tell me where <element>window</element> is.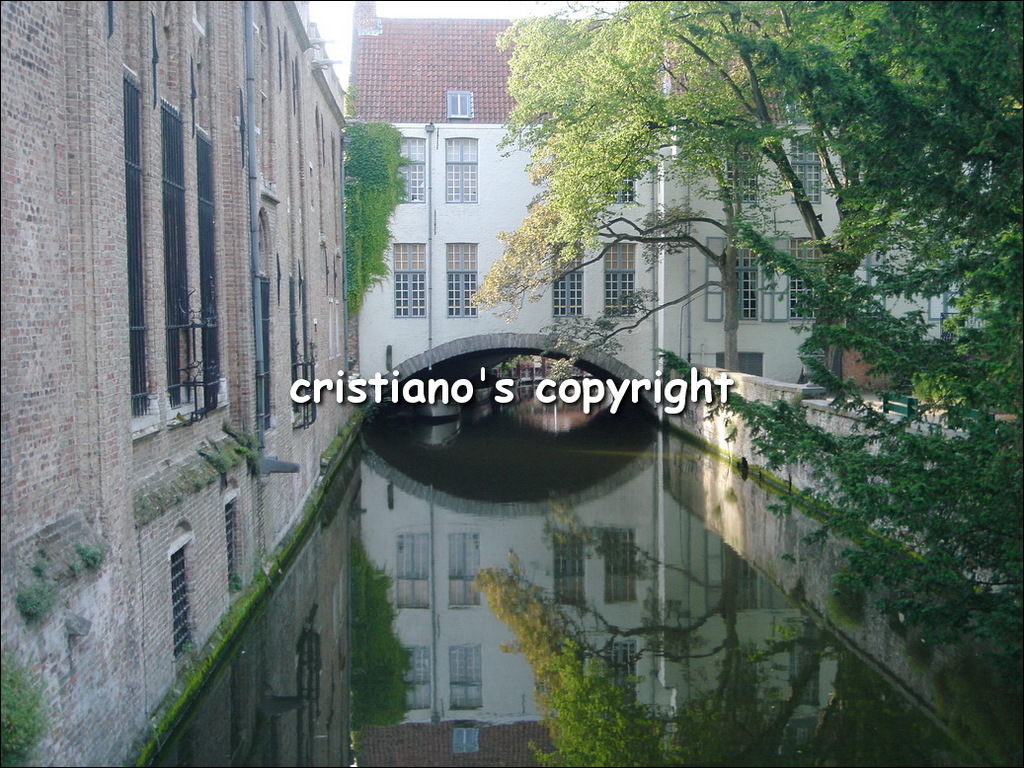
<element>window</element> is at left=615, top=156, right=643, bottom=202.
